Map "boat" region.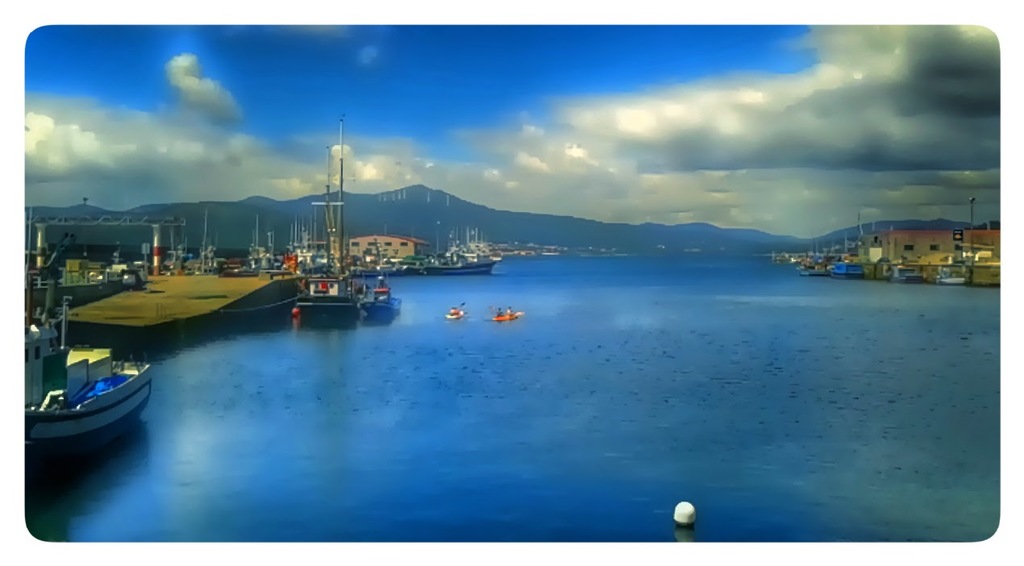
Mapped to [x1=23, y1=219, x2=153, y2=445].
